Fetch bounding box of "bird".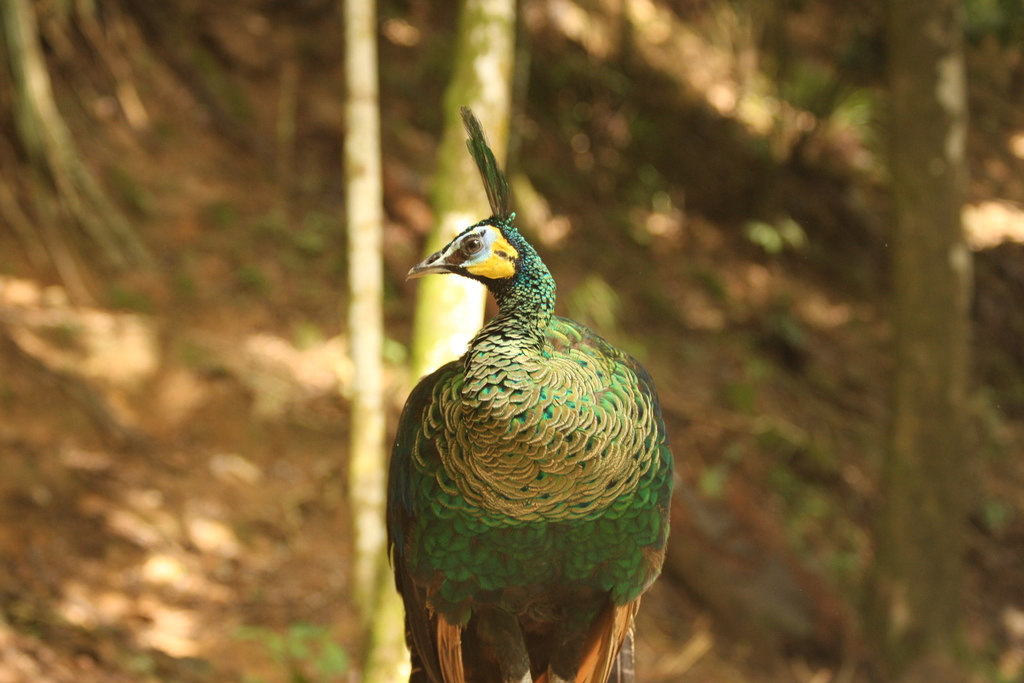
Bbox: 378:142:681:682.
